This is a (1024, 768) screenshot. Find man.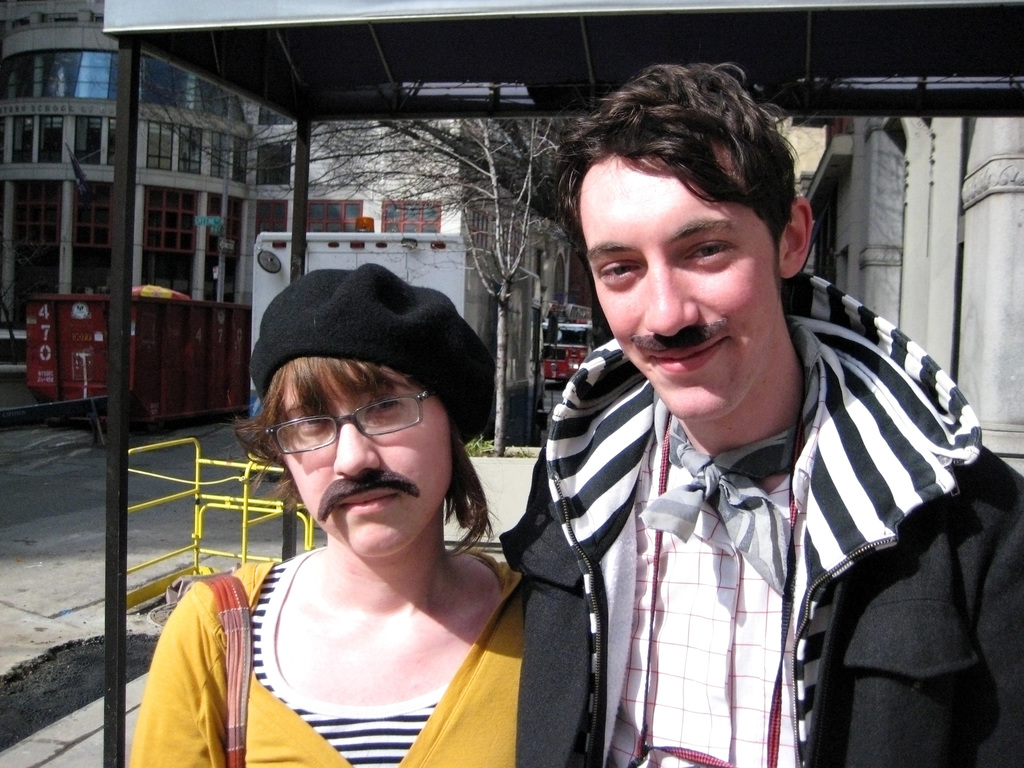
Bounding box: bbox=(477, 89, 994, 757).
